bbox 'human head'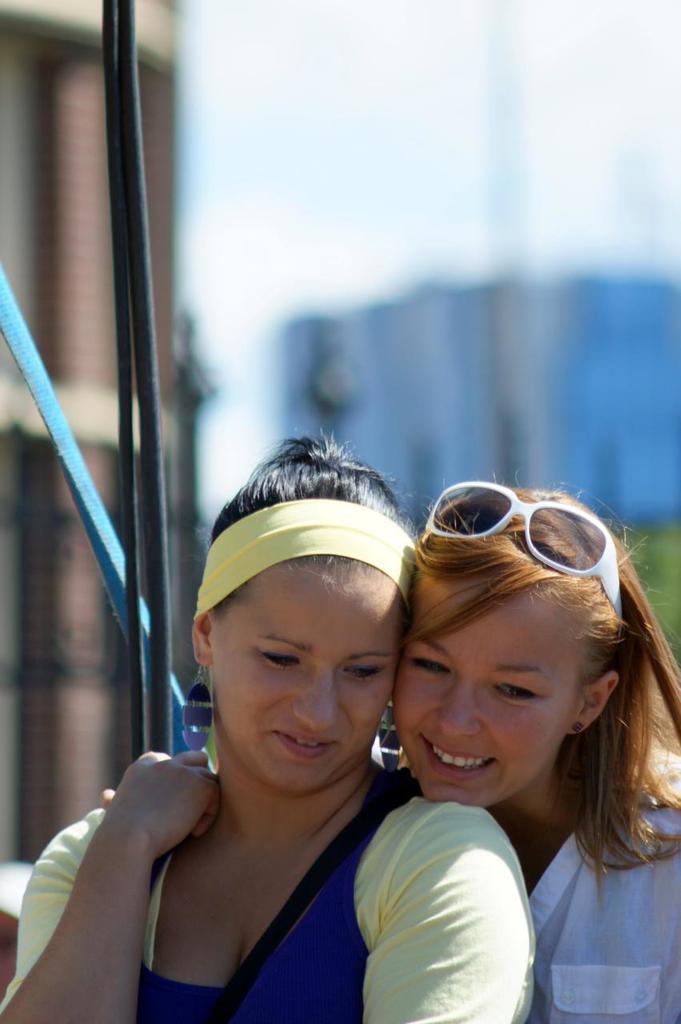
detection(387, 476, 639, 809)
